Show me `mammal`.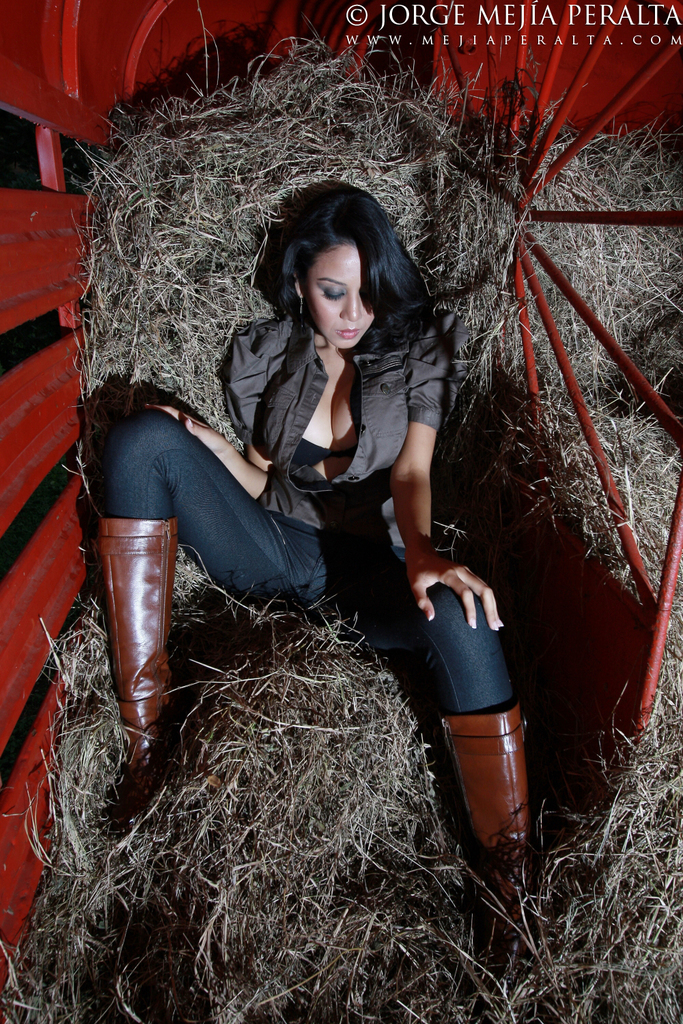
`mammal` is here: detection(91, 187, 526, 806).
